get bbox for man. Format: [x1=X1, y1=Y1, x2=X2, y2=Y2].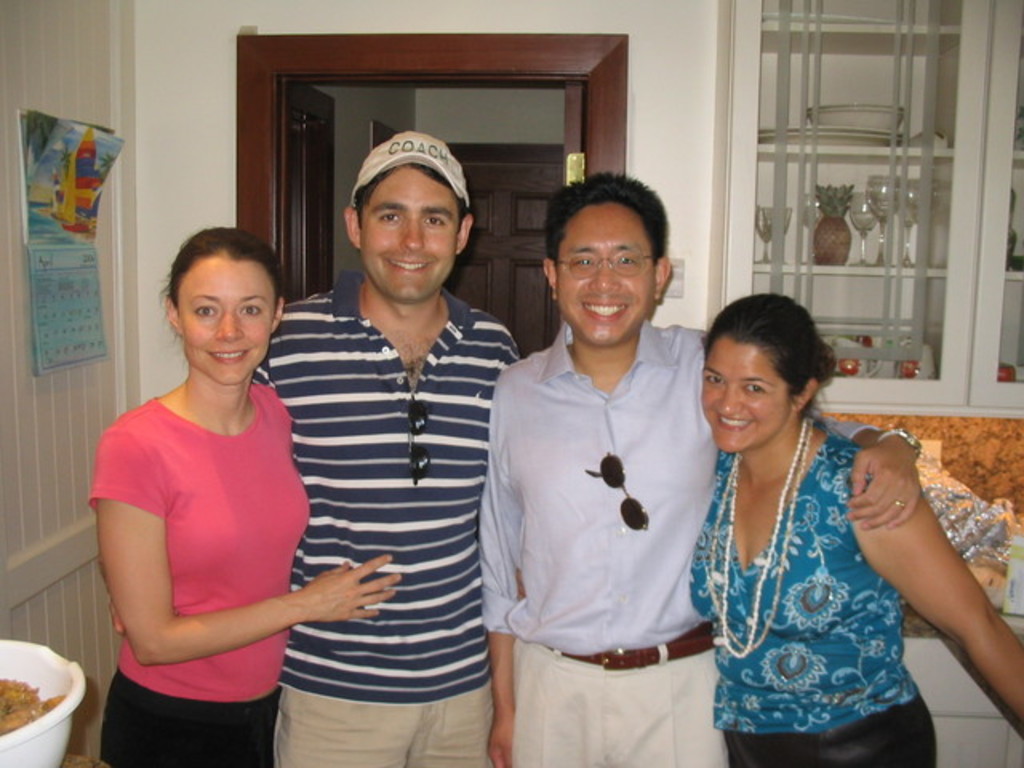
[x1=250, y1=123, x2=526, y2=757].
